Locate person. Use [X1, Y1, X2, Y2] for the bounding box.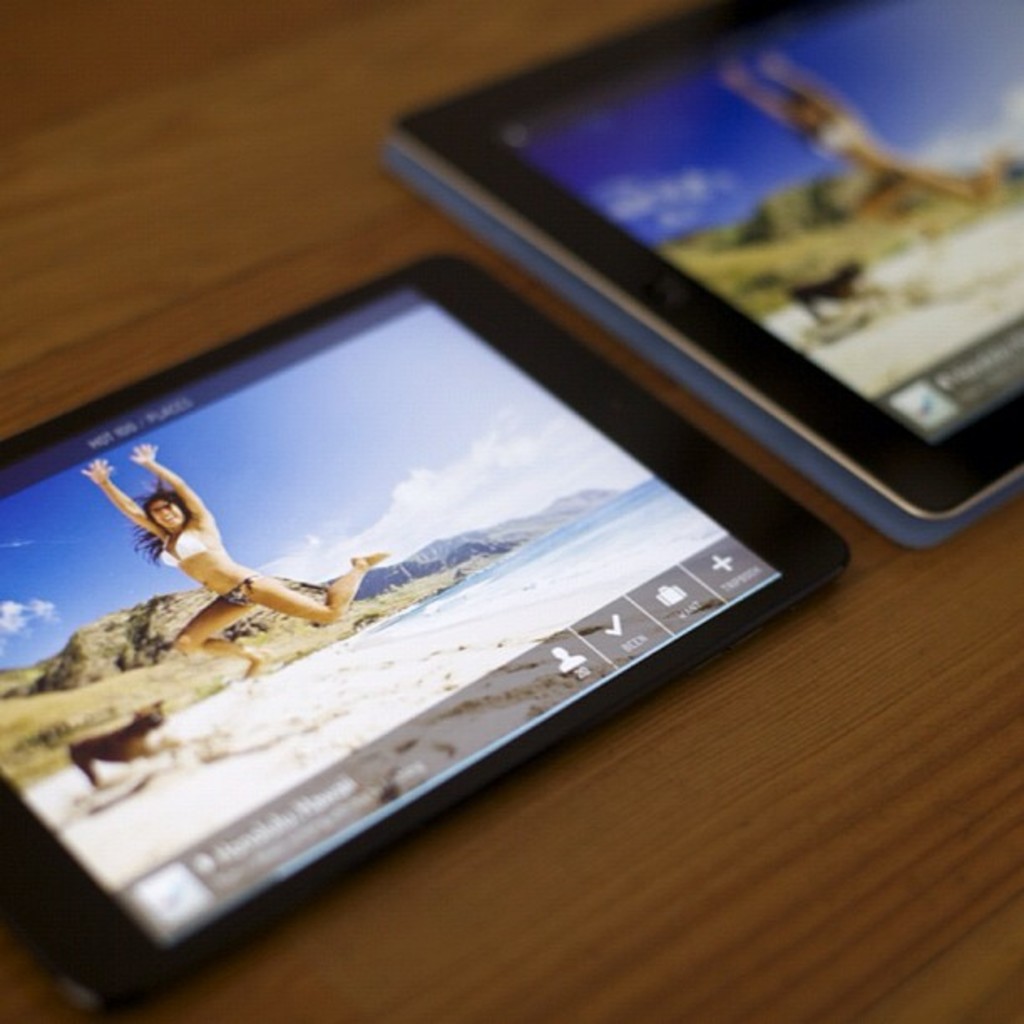
[99, 455, 323, 678].
